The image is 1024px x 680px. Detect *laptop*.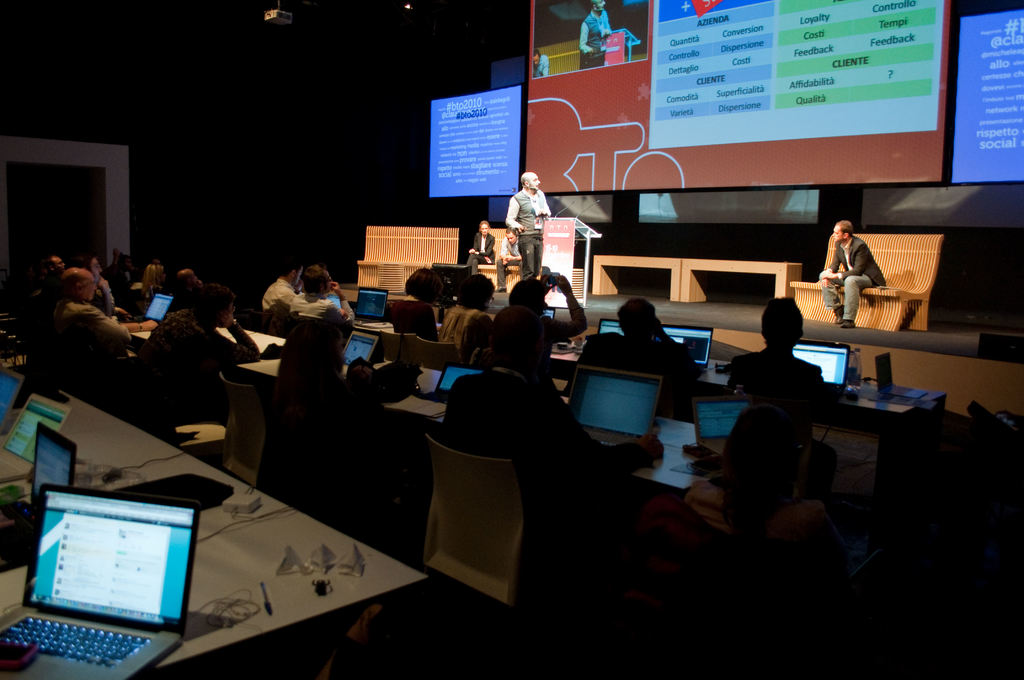
Detection: x1=662 y1=324 x2=714 y2=370.
